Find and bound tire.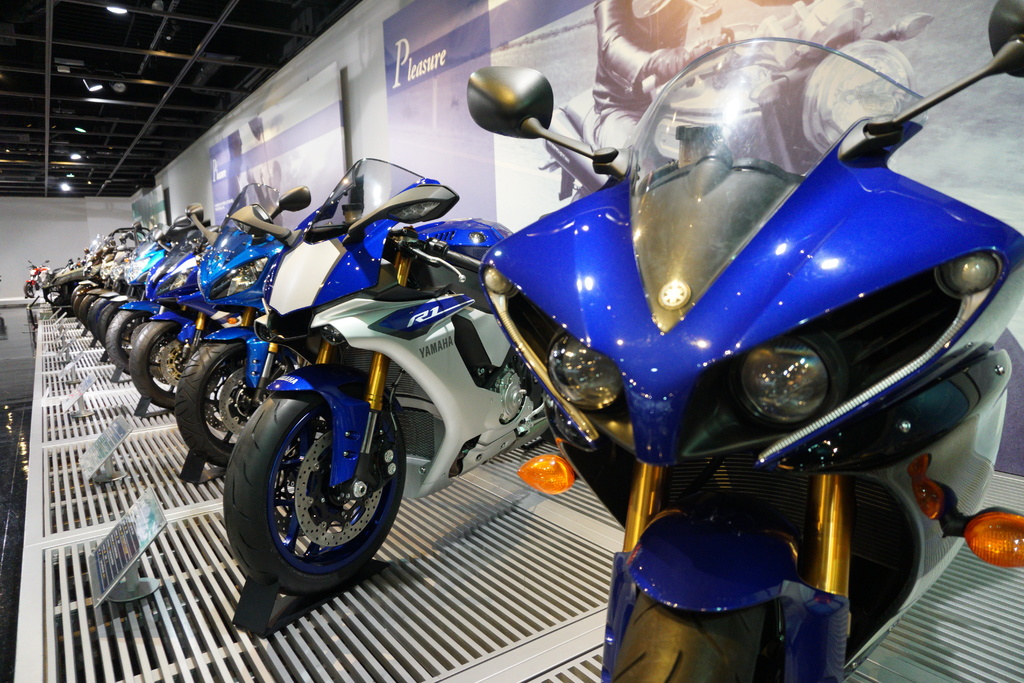
Bound: box=[609, 587, 789, 682].
